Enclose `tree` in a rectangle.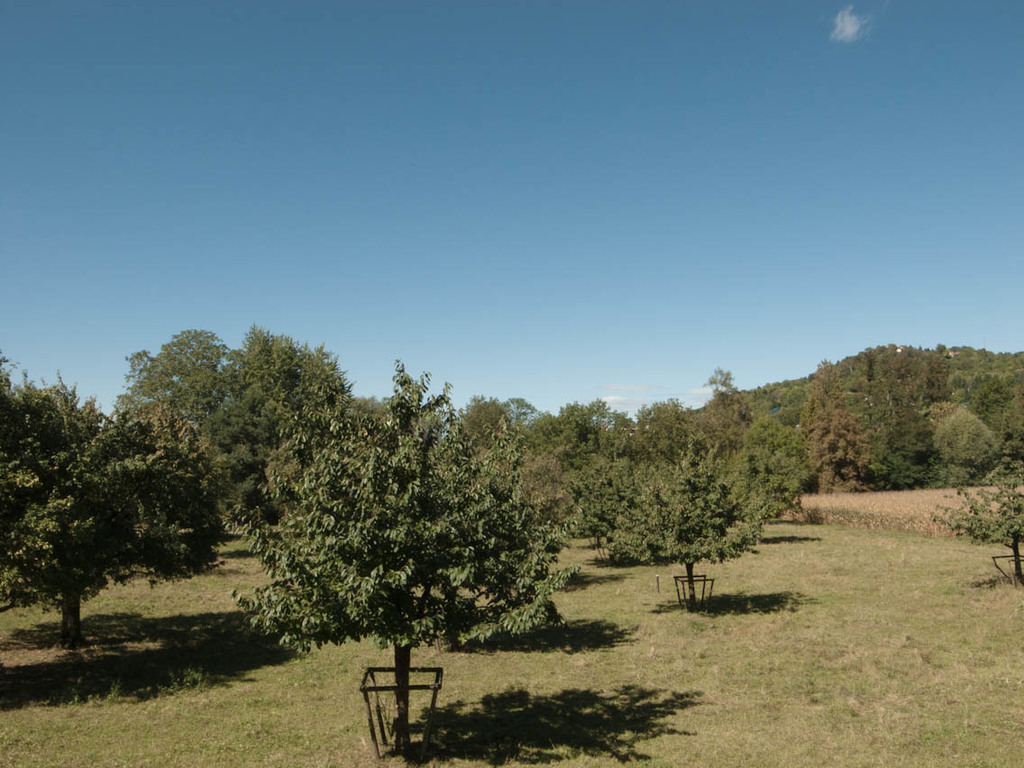
[left=610, top=454, right=760, bottom=612].
